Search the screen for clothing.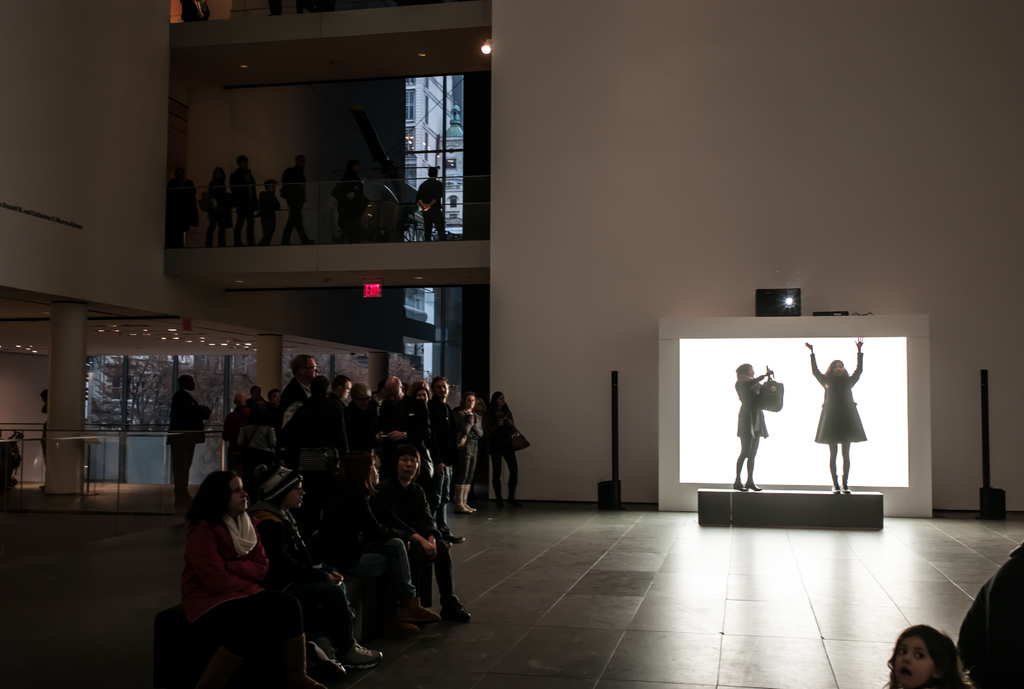
Found at (433,399,457,514).
